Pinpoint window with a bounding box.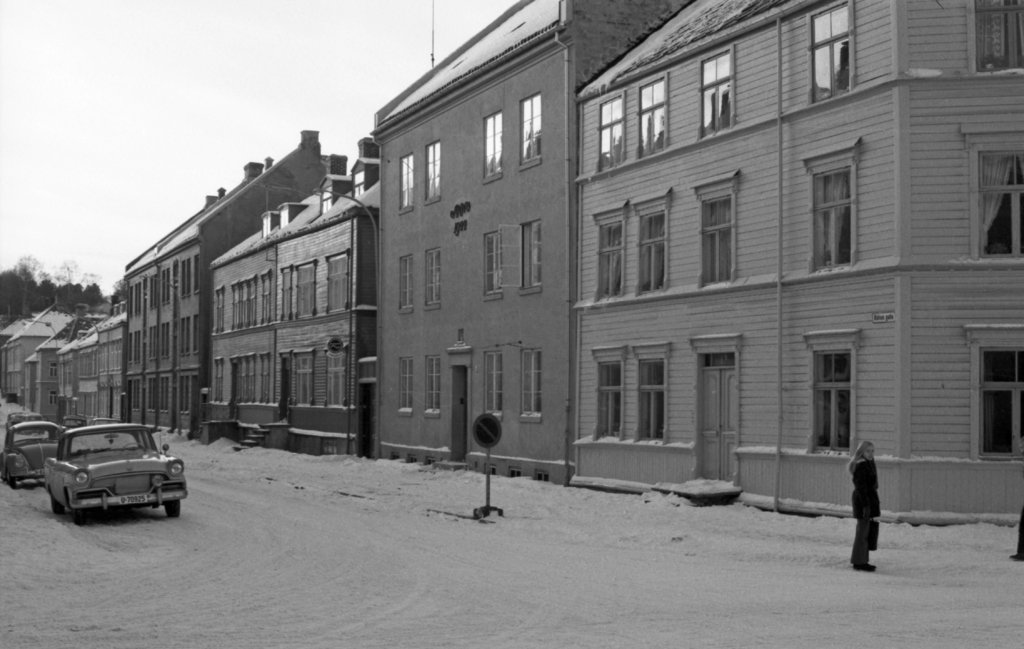
x1=961 y1=324 x2=1023 y2=463.
